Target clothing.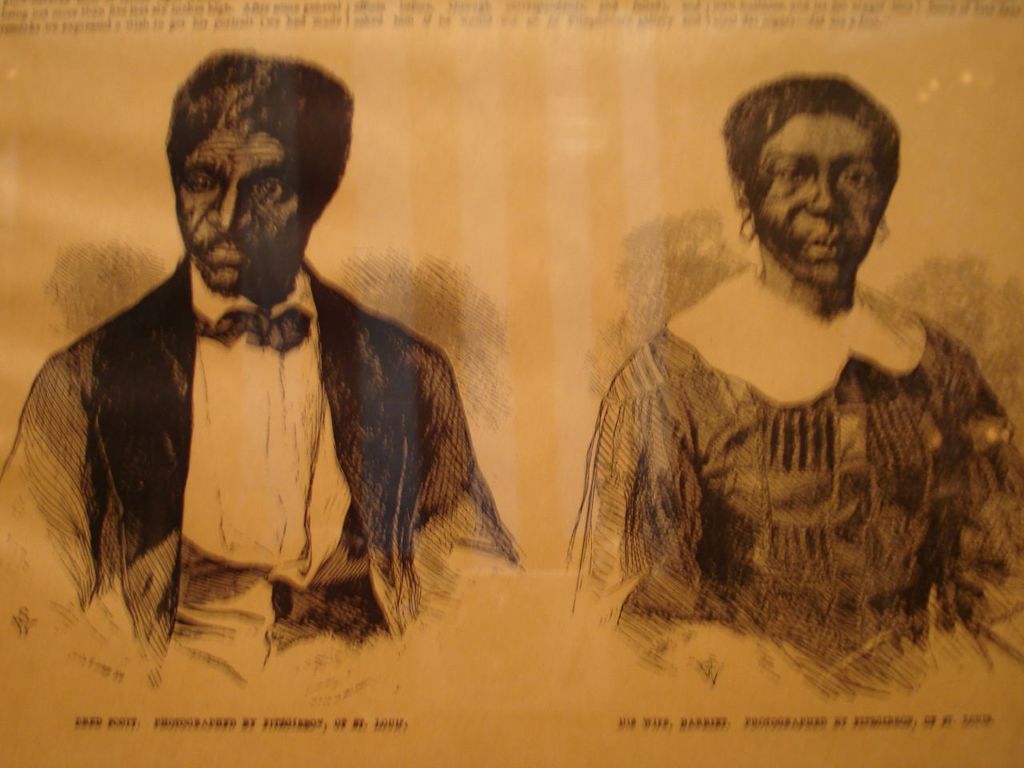
Target region: {"x1": 0, "y1": 272, "x2": 529, "y2": 680}.
